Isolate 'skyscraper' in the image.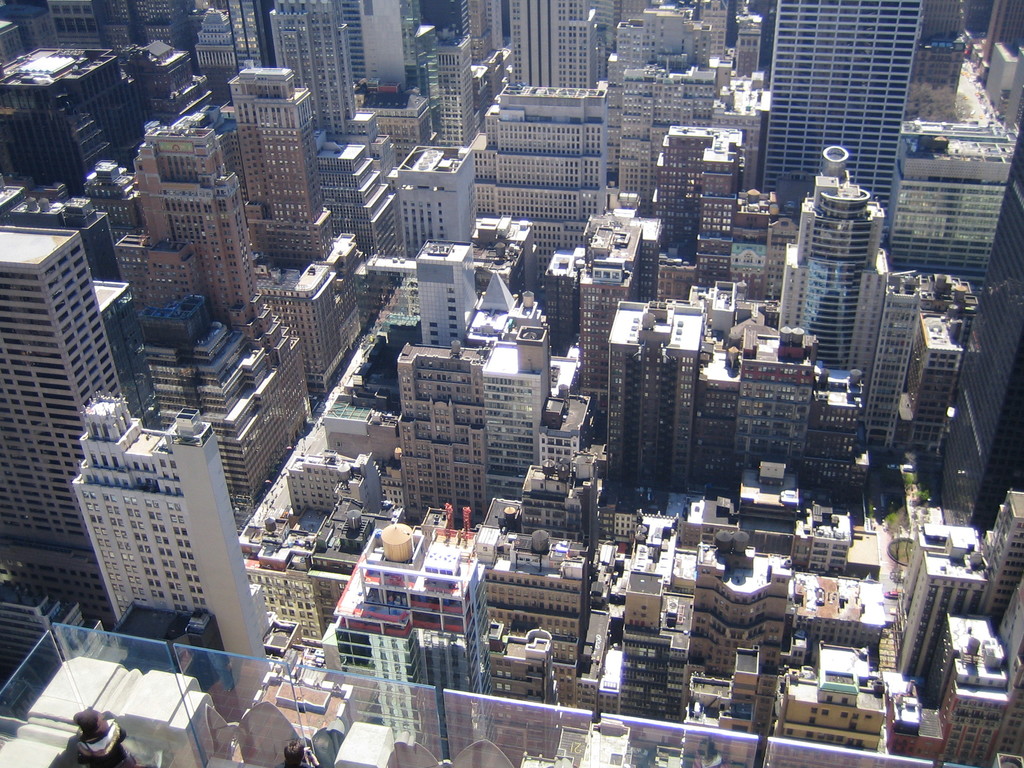
Isolated region: {"x1": 417, "y1": 0, "x2": 471, "y2": 147}.
